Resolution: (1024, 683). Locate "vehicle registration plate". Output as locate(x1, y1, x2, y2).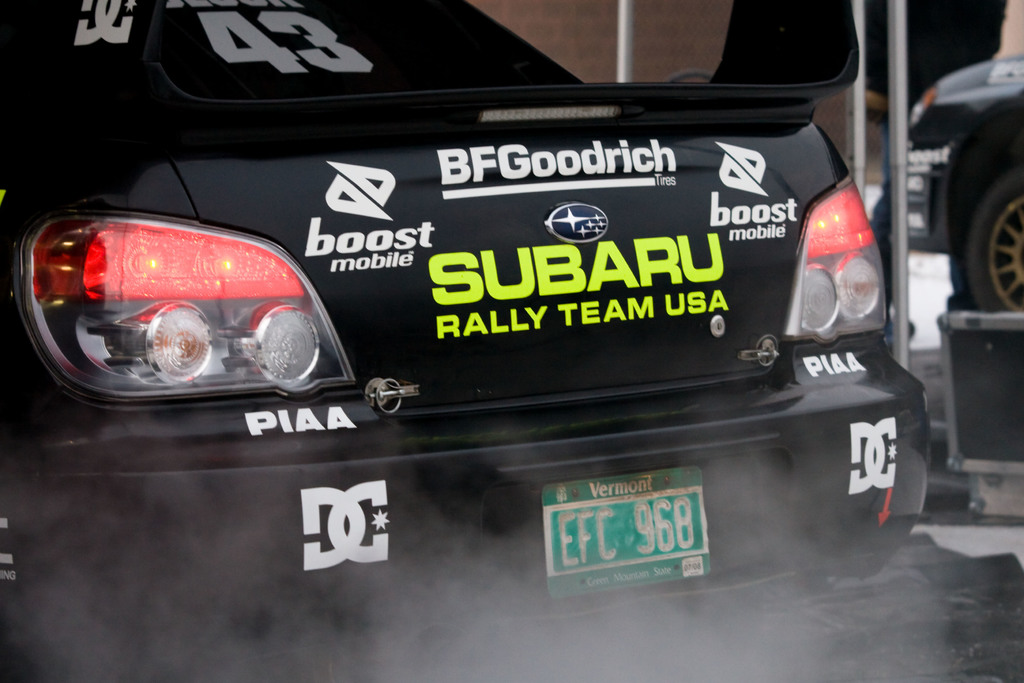
locate(539, 485, 723, 590).
